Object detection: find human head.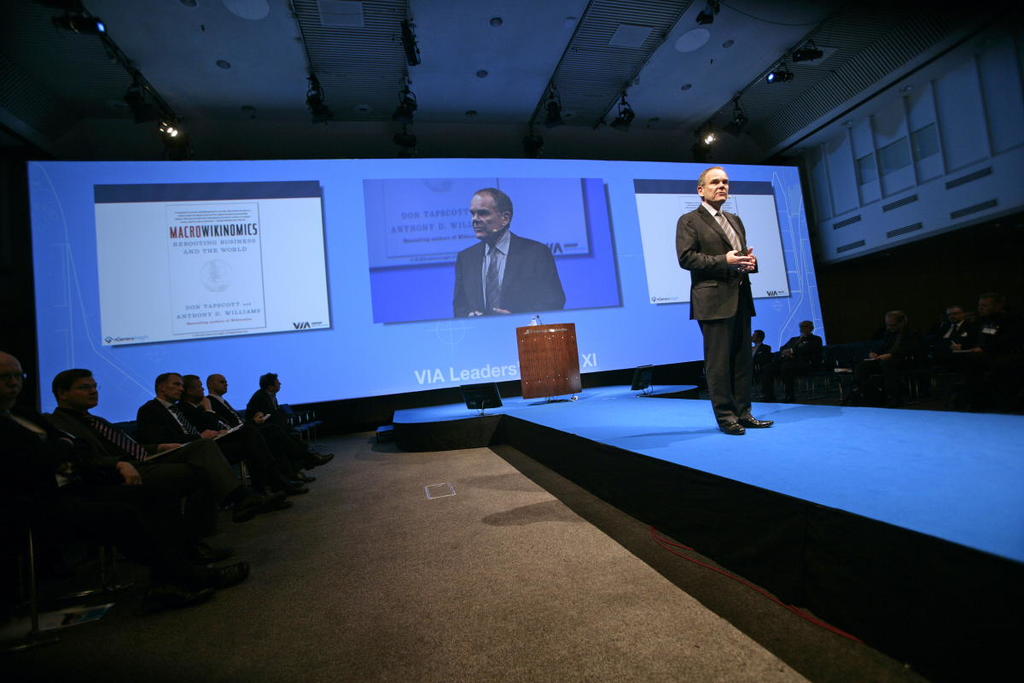
pyautogui.locateOnScreen(698, 162, 730, 201).
